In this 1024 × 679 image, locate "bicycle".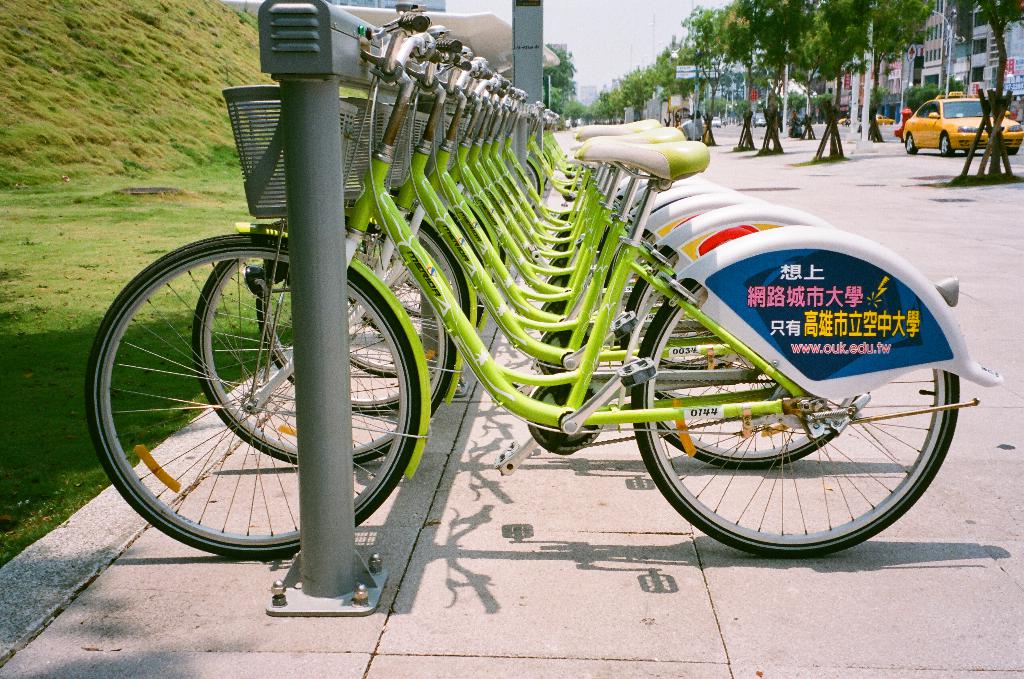
Bounding box: [519, 111, 635, 222].
